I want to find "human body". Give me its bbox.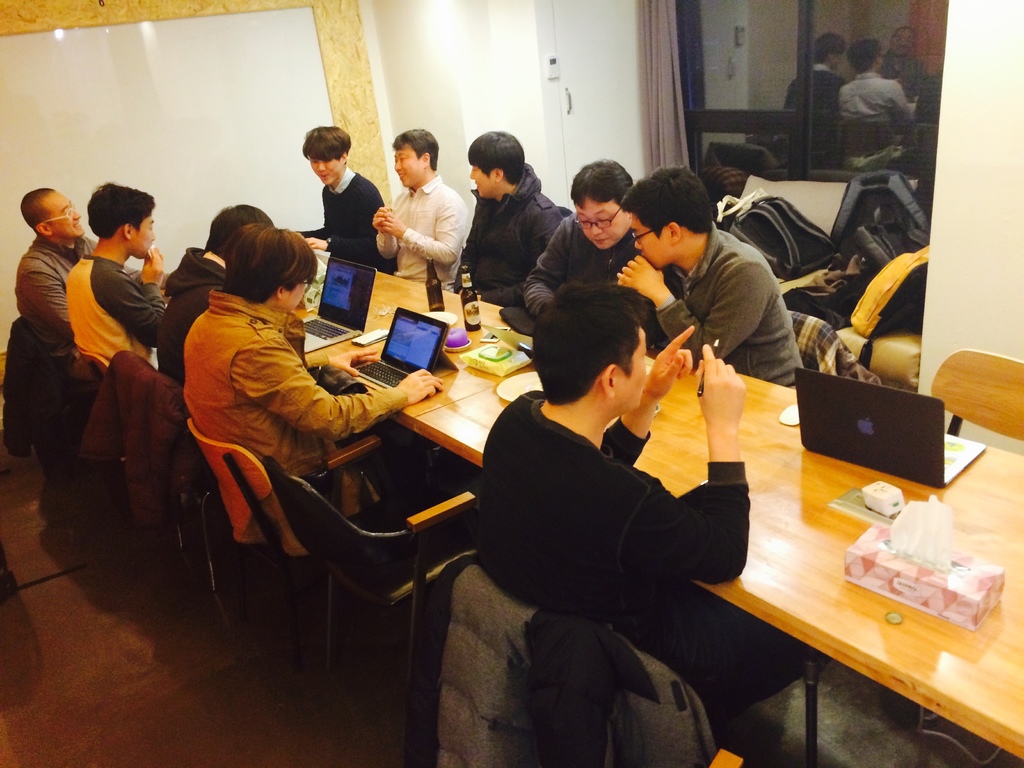
877, 18, 925, 99.
